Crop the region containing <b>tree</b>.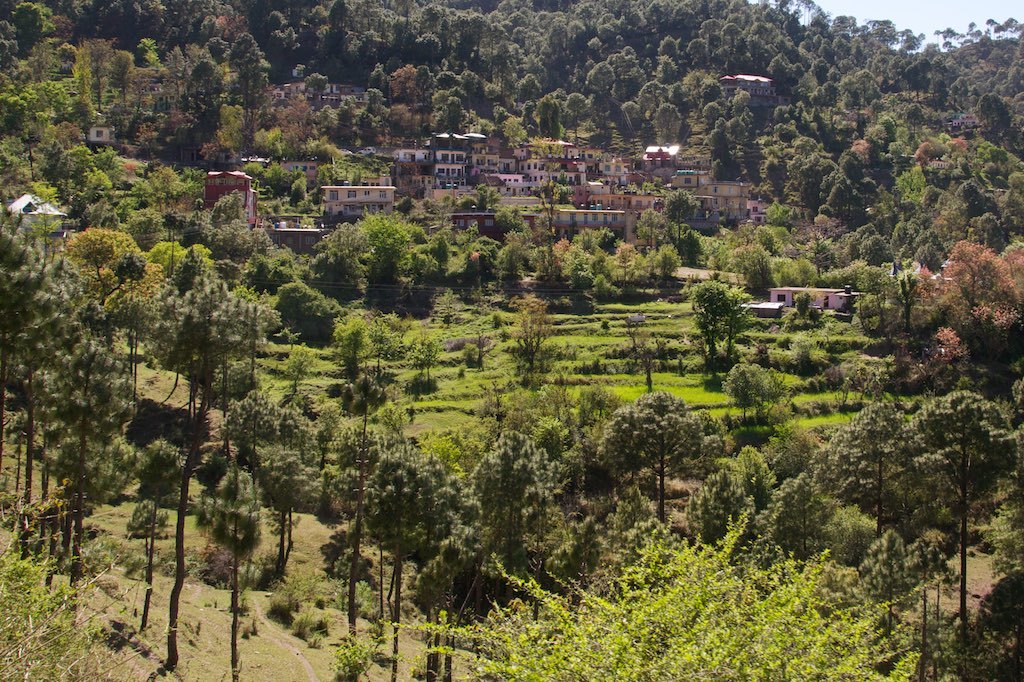
Crop region: <region>586, 252, 614, 282</region>.
